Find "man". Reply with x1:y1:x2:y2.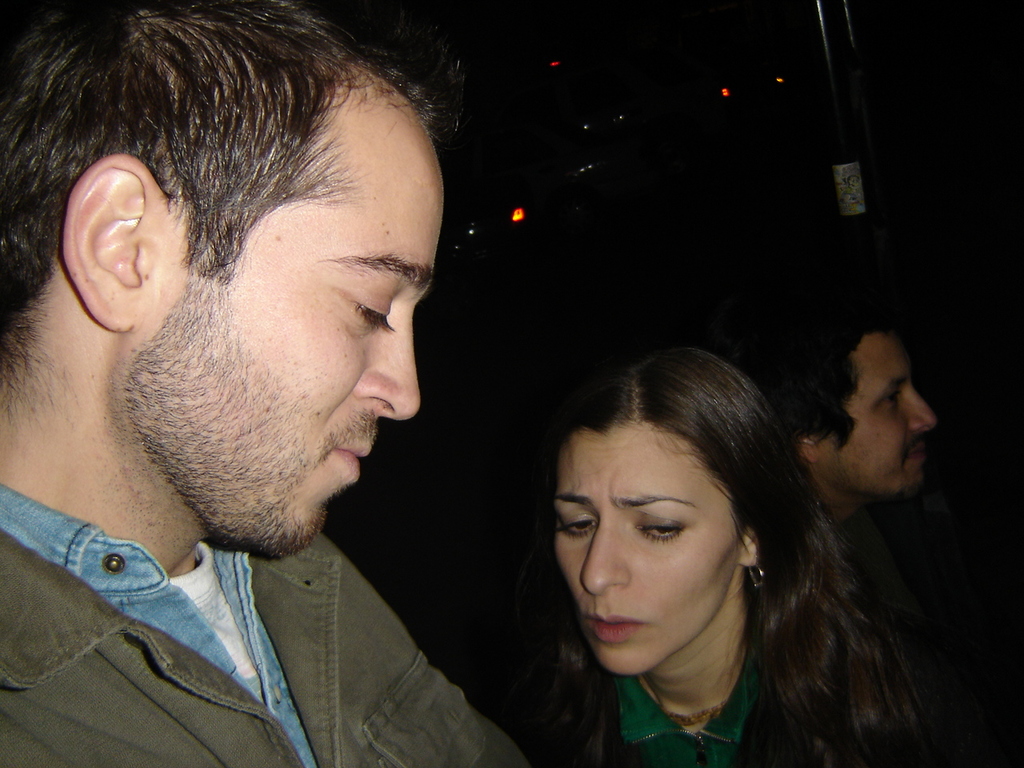
0:17:603:766.
